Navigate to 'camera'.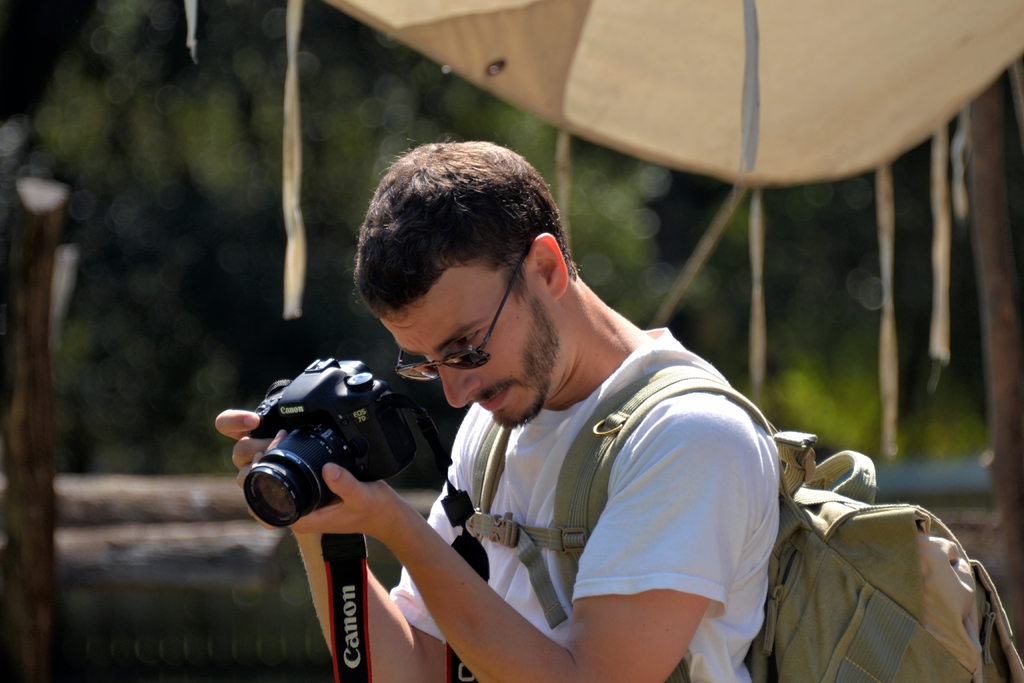
Navigation target: [220,366,436,530].
